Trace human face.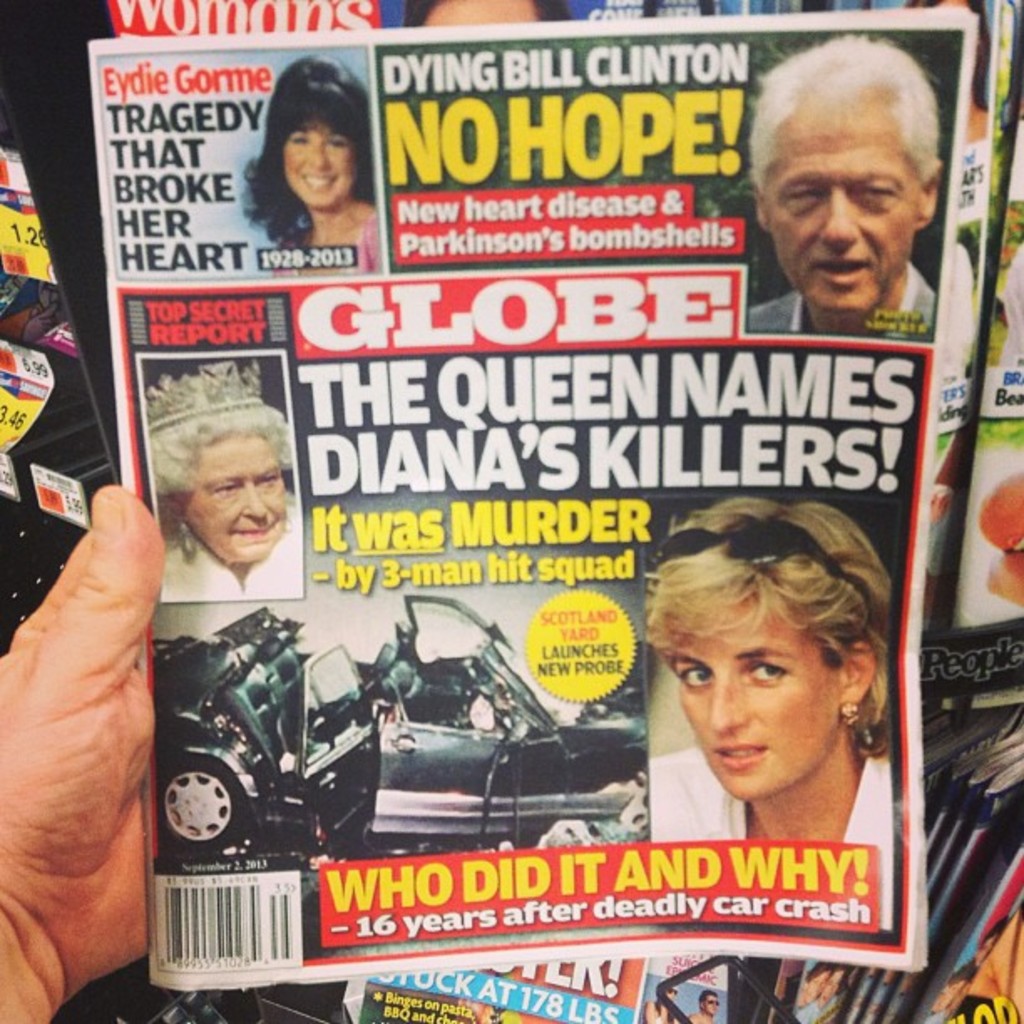
Traced to x1=823 y1=970 x2=842 y2=1011.
